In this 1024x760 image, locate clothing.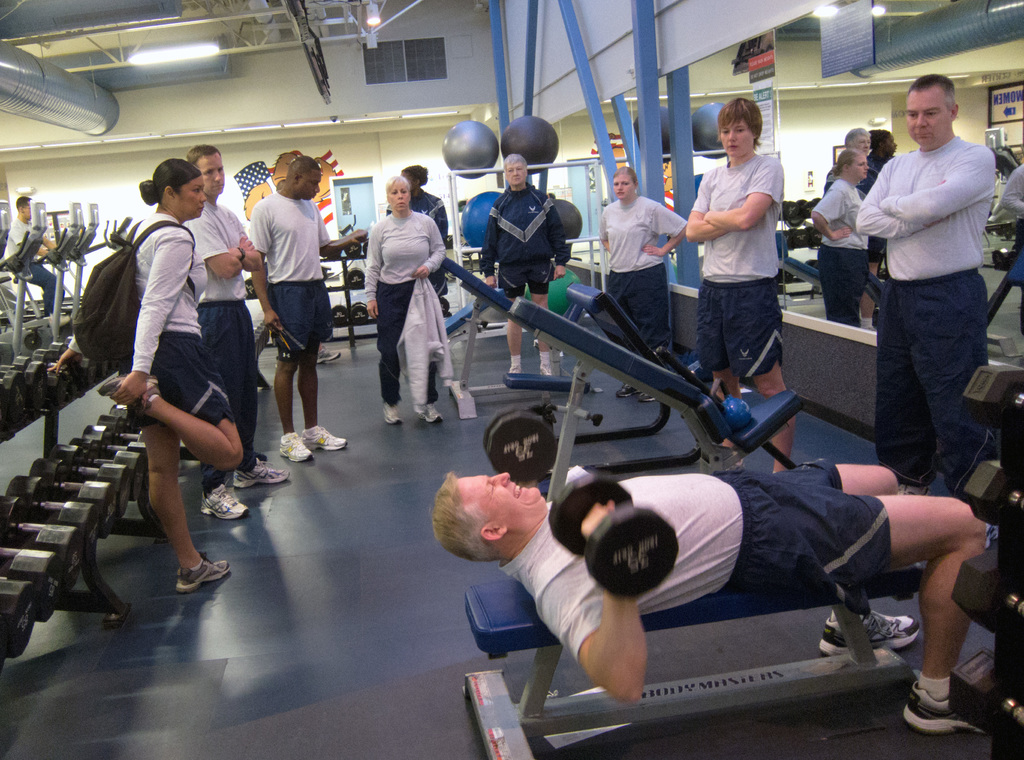
Bounding box: <bbox>364, 206, 447, 301</bbox>.
